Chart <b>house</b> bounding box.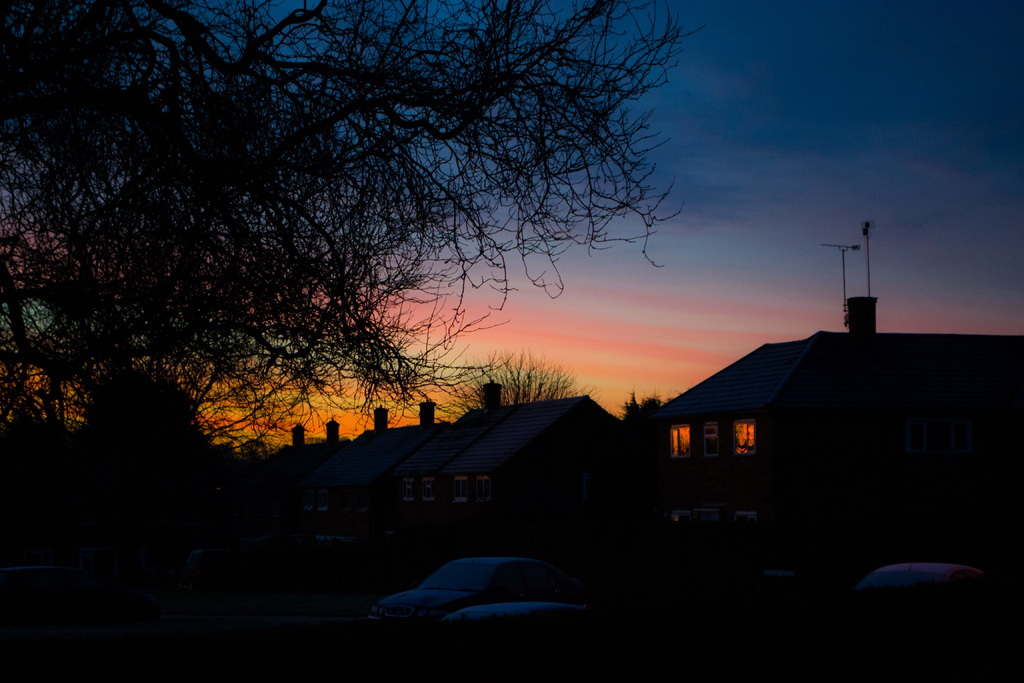
Charted: x1=341, y1=397, x2=455, y2=518.
